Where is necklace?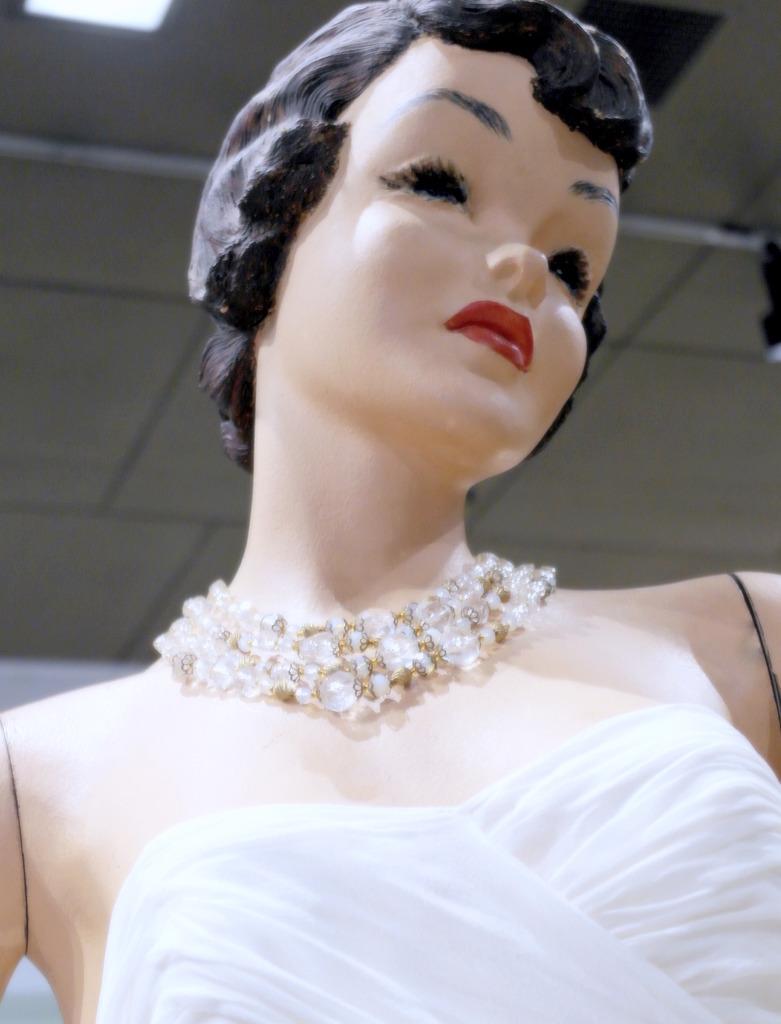
(x1=200, y1=502, x2=560, y2=713).
